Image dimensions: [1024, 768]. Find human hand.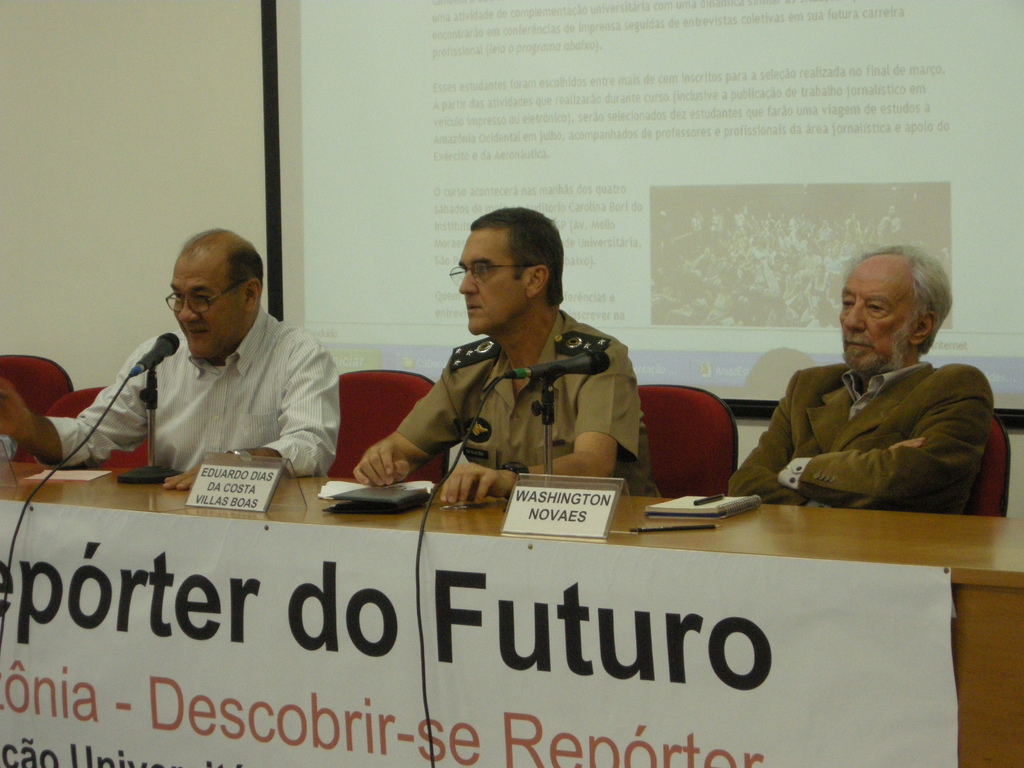
pyautogui.locateOnScreen(351, 441, 415, 491).
